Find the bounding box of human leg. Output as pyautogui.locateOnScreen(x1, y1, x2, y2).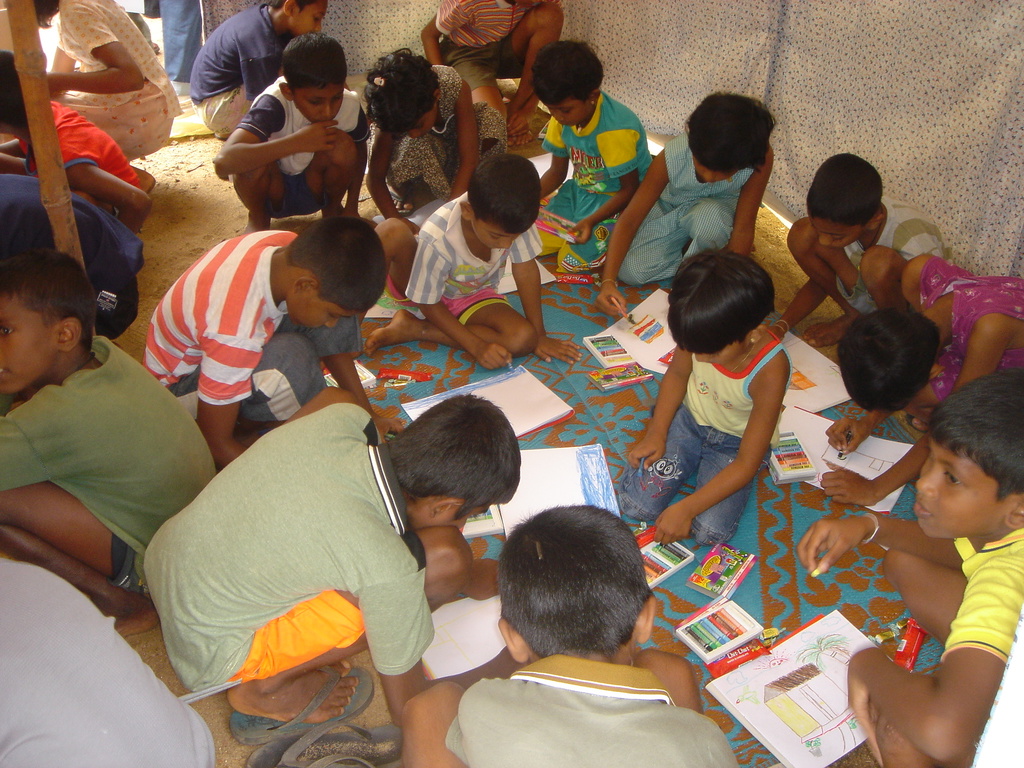
pyautogui.locateOnScreen(794, 218, 860, 348).
